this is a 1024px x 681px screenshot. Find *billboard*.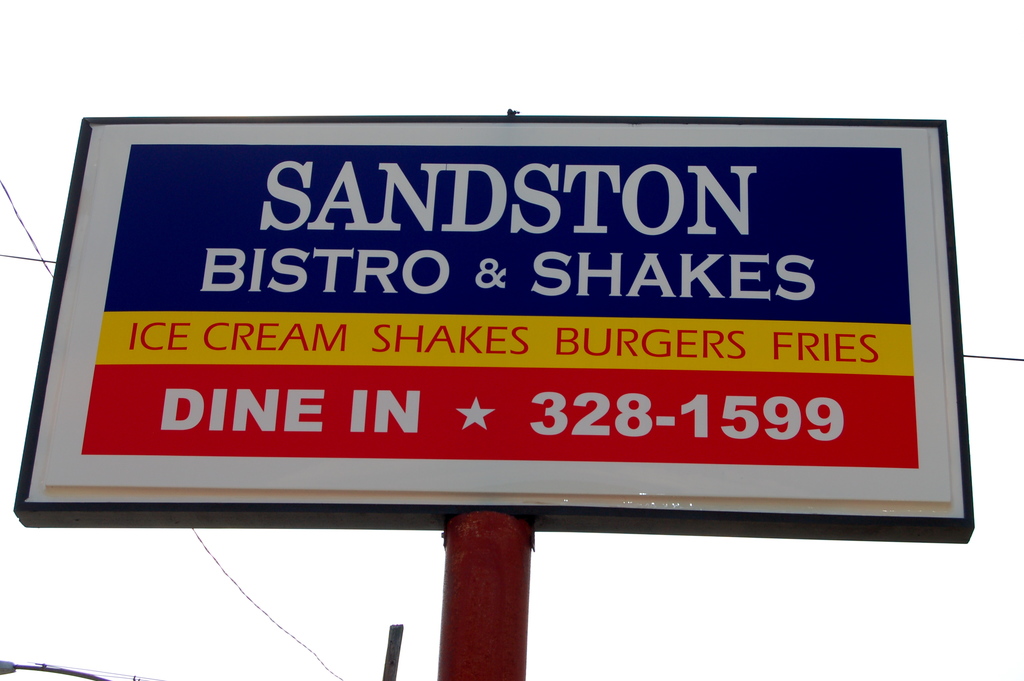
Bounding box: BBox(50, 118, 950, 541).
